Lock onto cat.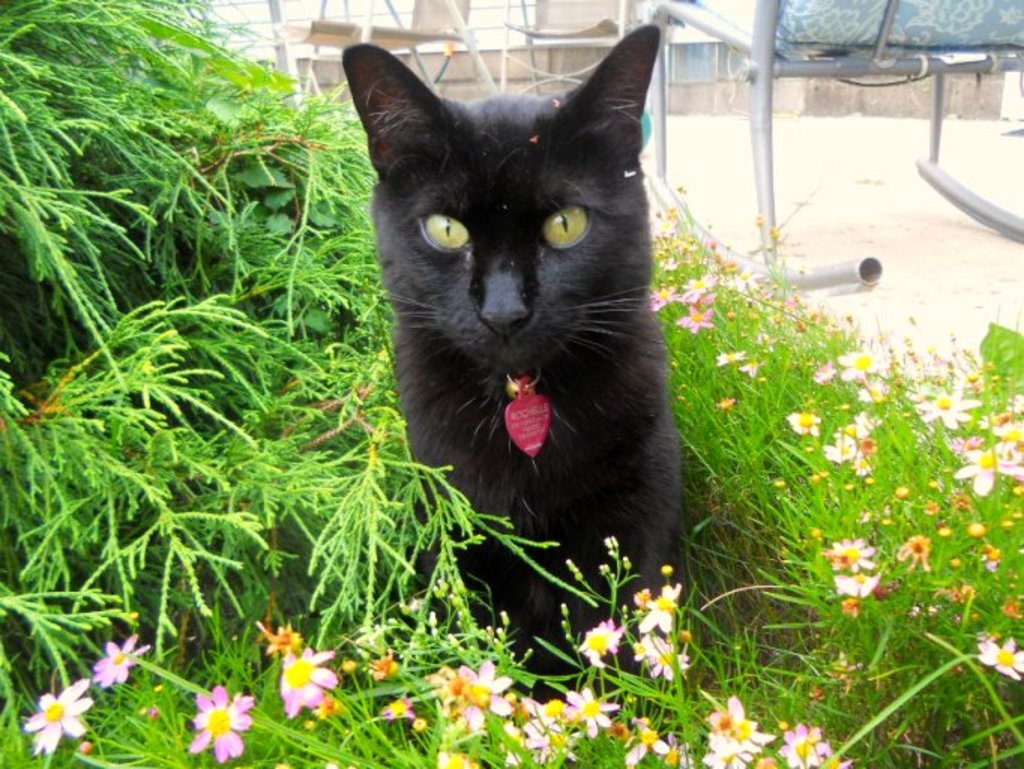
Locked: bbox=(329, 24, 686, 707).
